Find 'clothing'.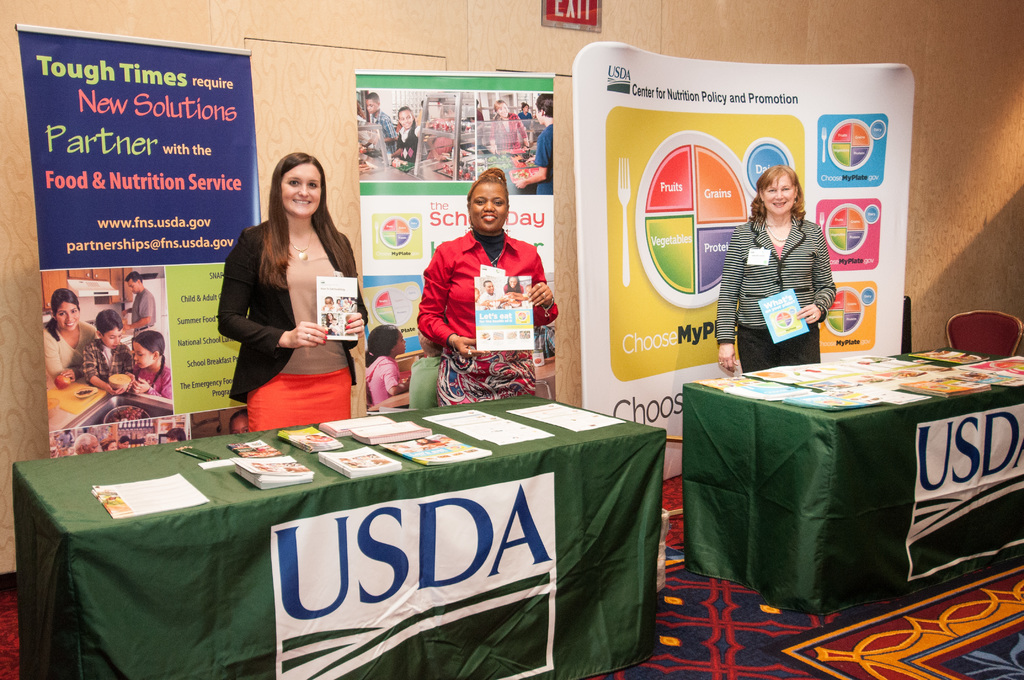
(392, 125, 422, 159).
